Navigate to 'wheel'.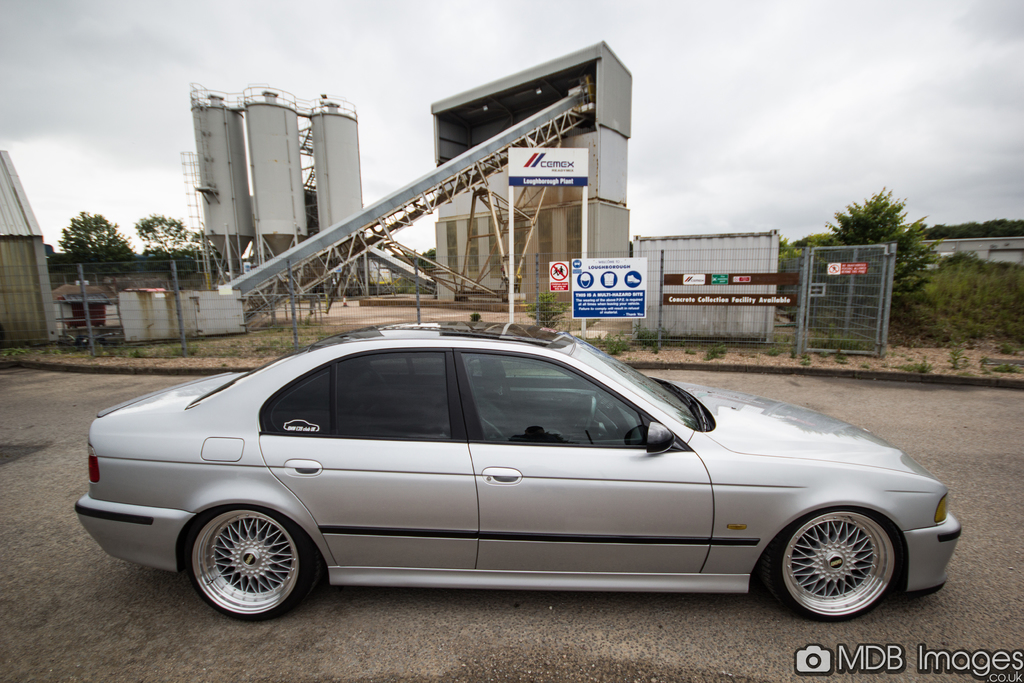
Navigation target: 178 513 305 617.
